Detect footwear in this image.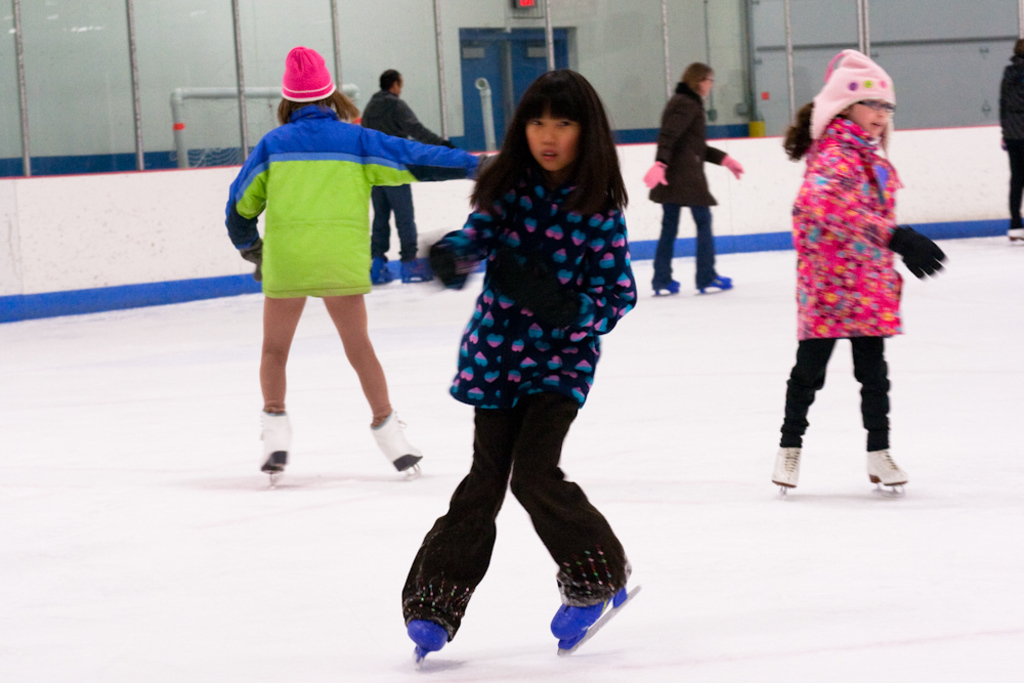
Detection: crop(868, 450, 908, 486).
